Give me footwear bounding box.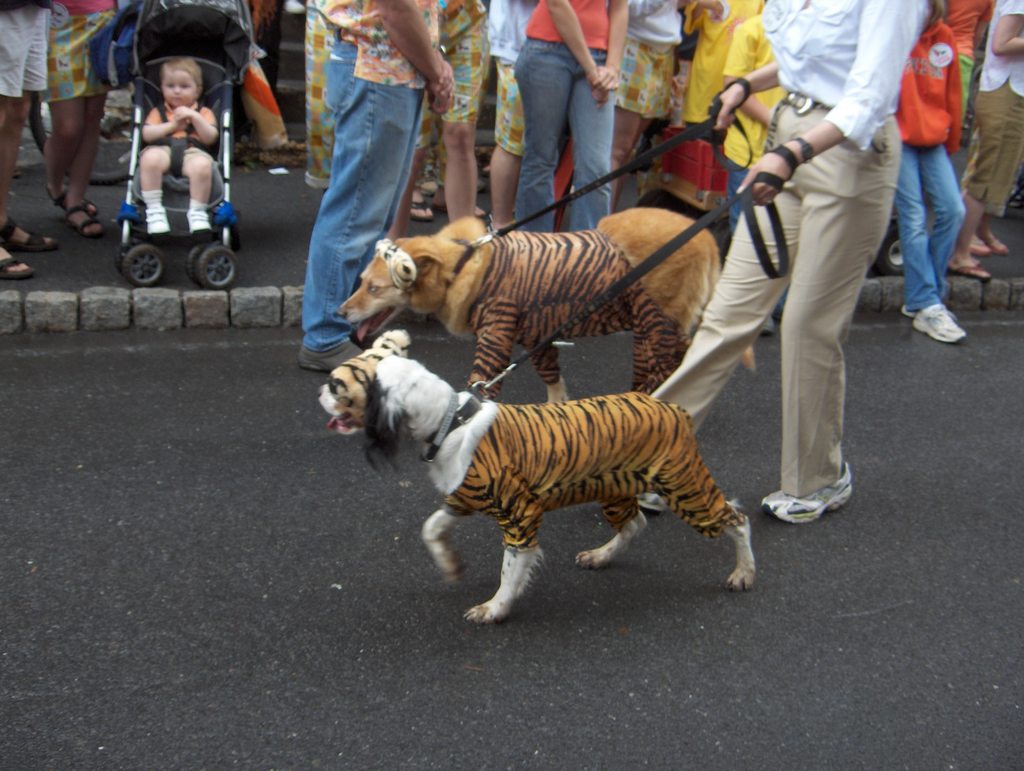
0, 248, 44, 283.
